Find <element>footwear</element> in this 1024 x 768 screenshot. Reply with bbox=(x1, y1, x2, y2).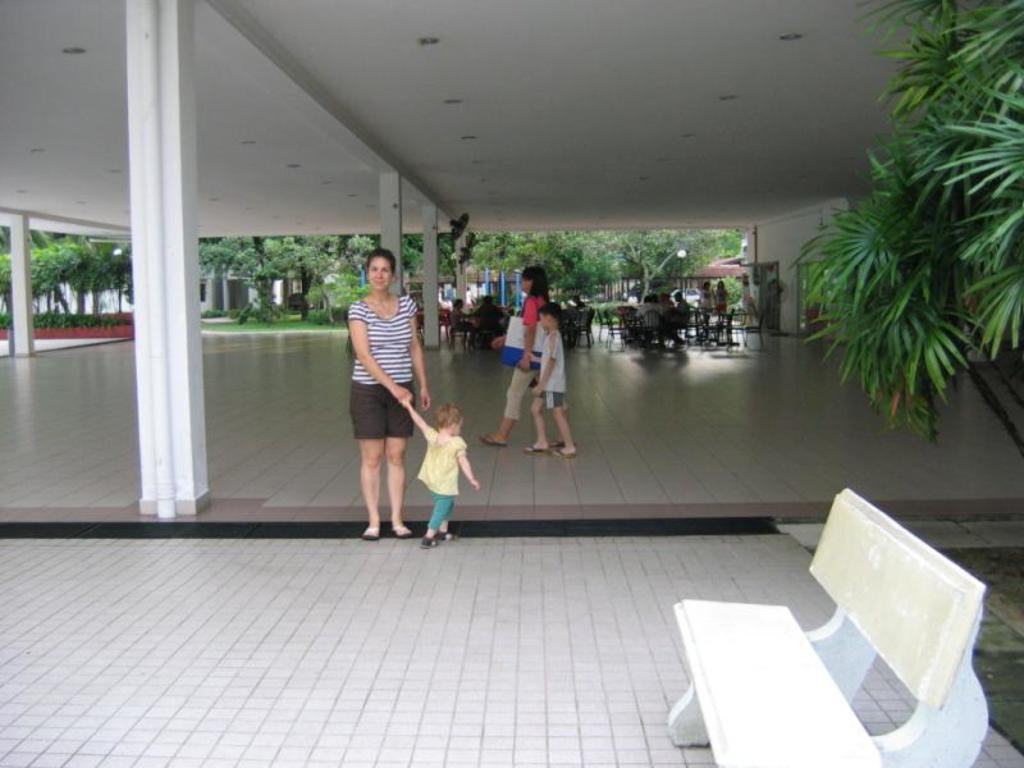
bbox=(548, 439, 572, 456).
